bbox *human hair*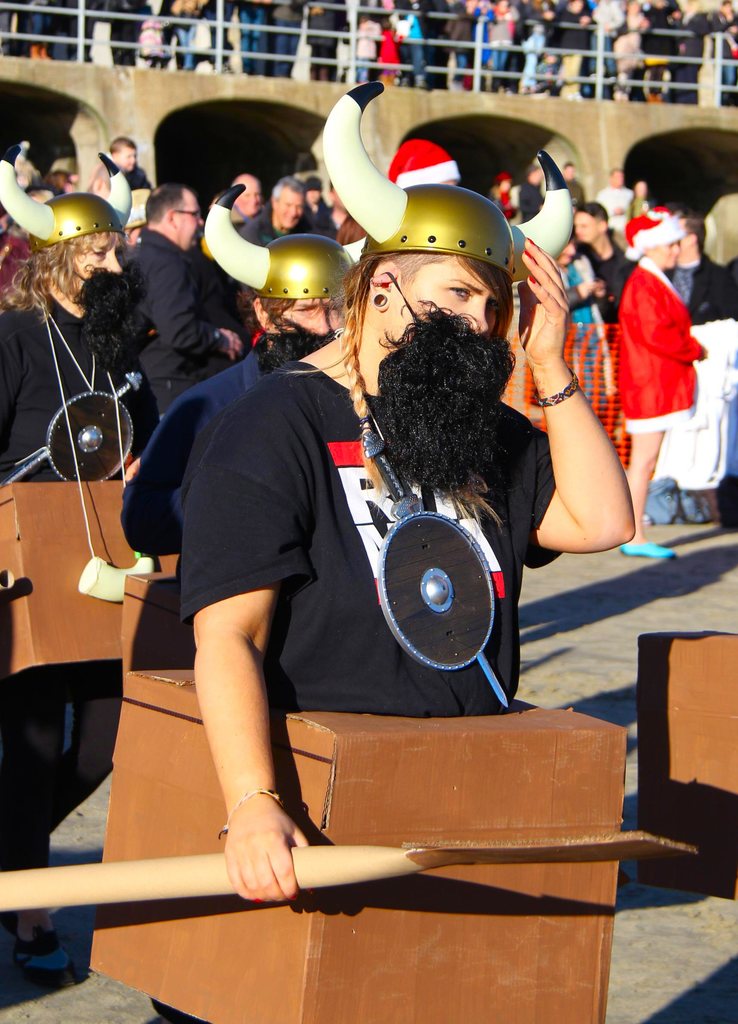
crop(0, 238, 93, 307)
